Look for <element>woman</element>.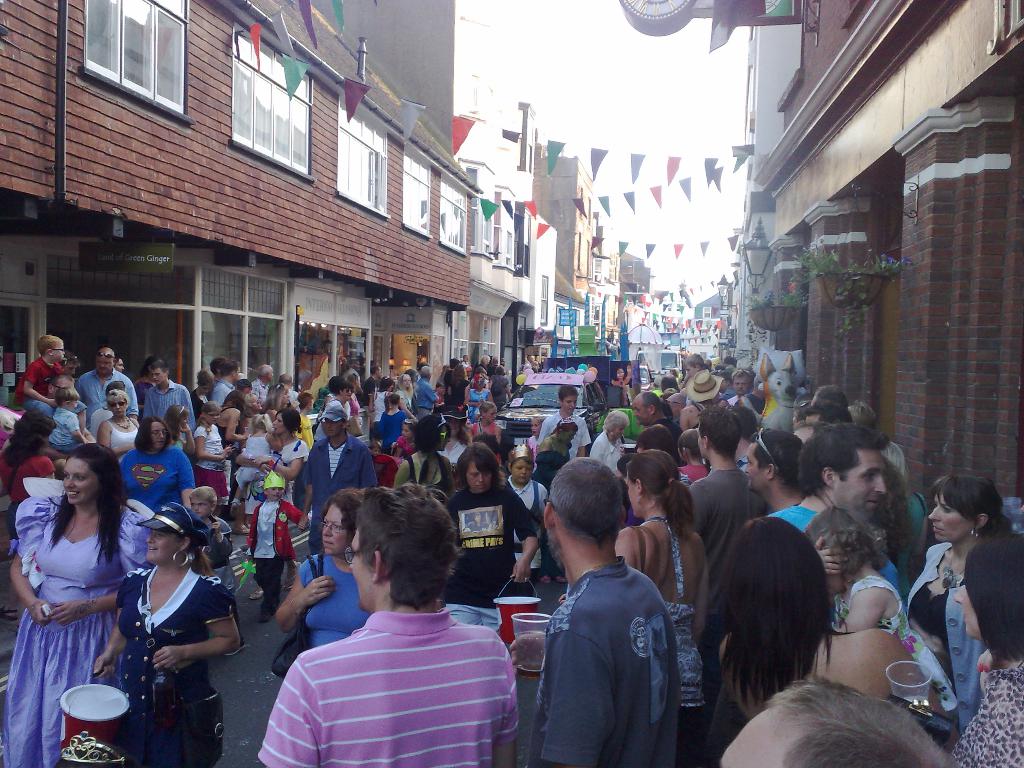
Found: box=[899, 474, 1014, 733].
